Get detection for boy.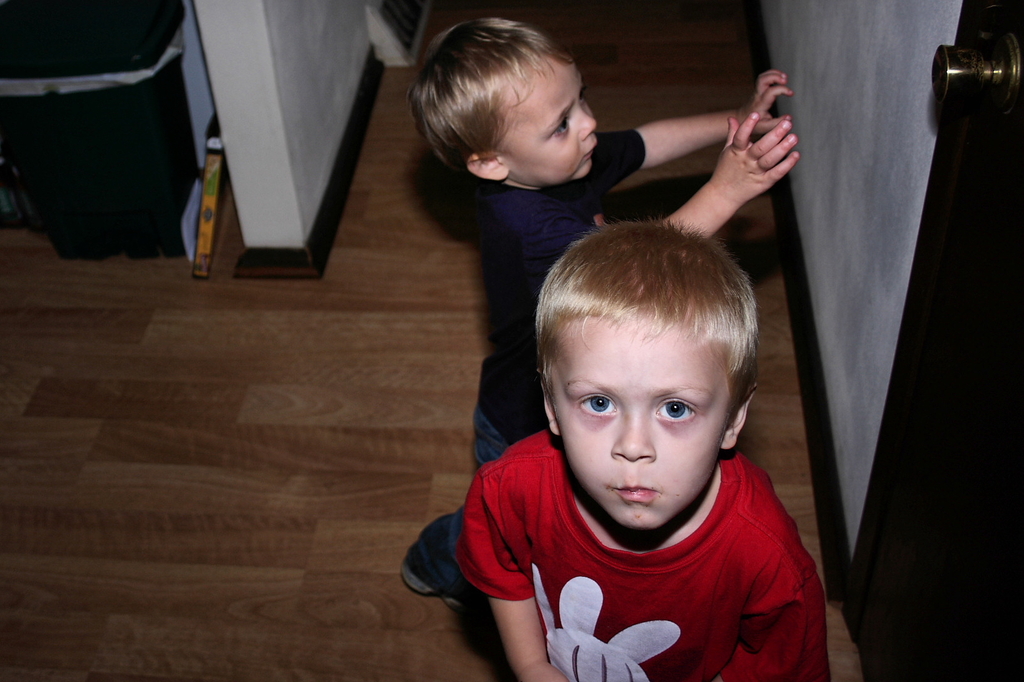
Detection: bbox(403, 15, 801, 662).
